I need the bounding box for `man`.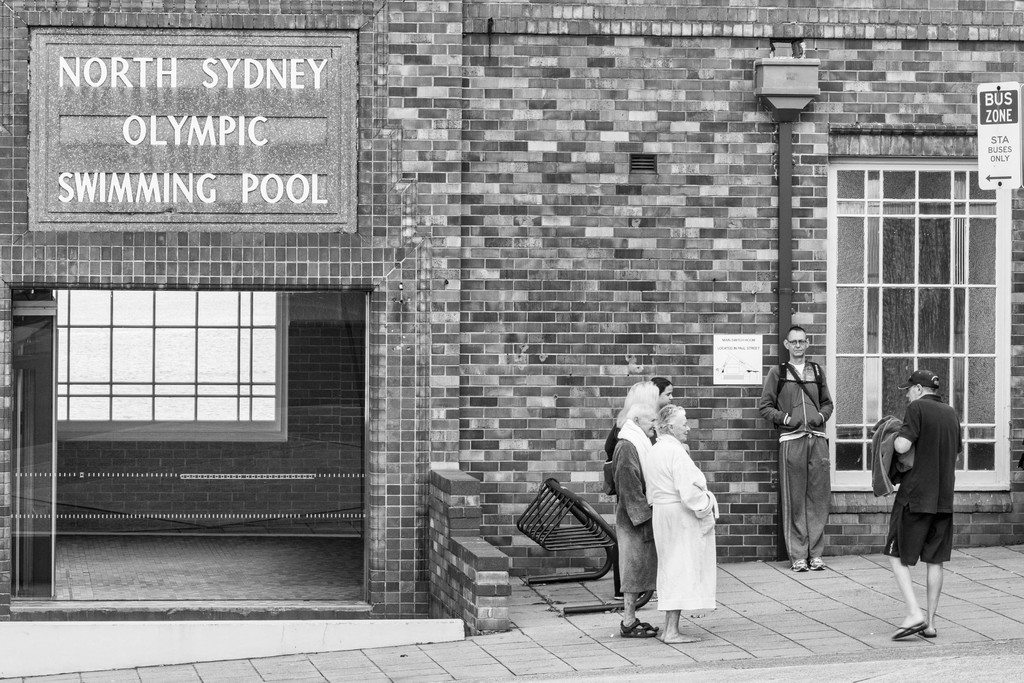
Here it is: [left=606, top=401, right=660, bottom=646].
